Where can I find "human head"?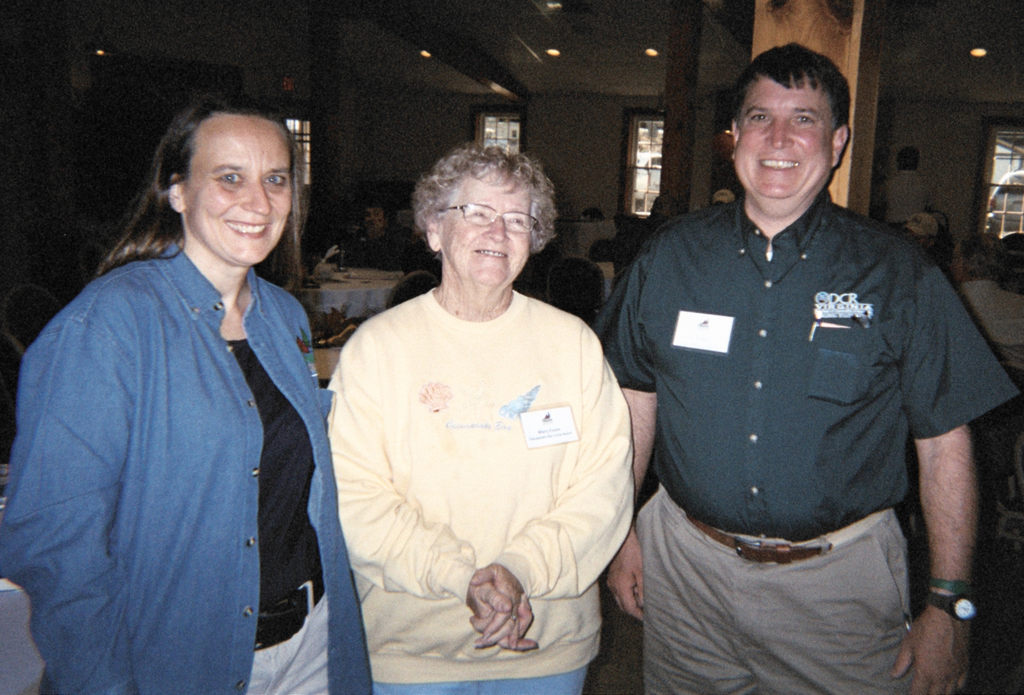
You can find it at detection(646, 196, 678, 225).
